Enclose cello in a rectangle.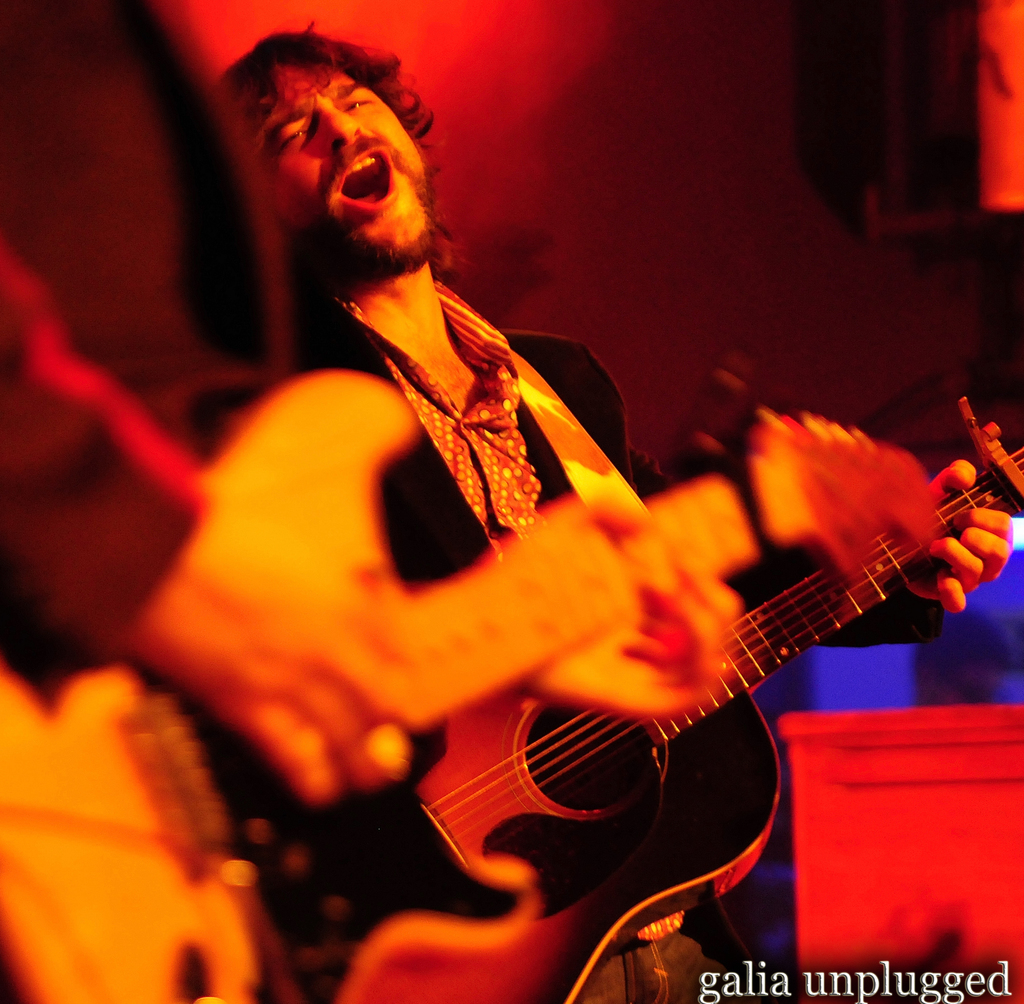
detection(0, 357, 1023, 997).
